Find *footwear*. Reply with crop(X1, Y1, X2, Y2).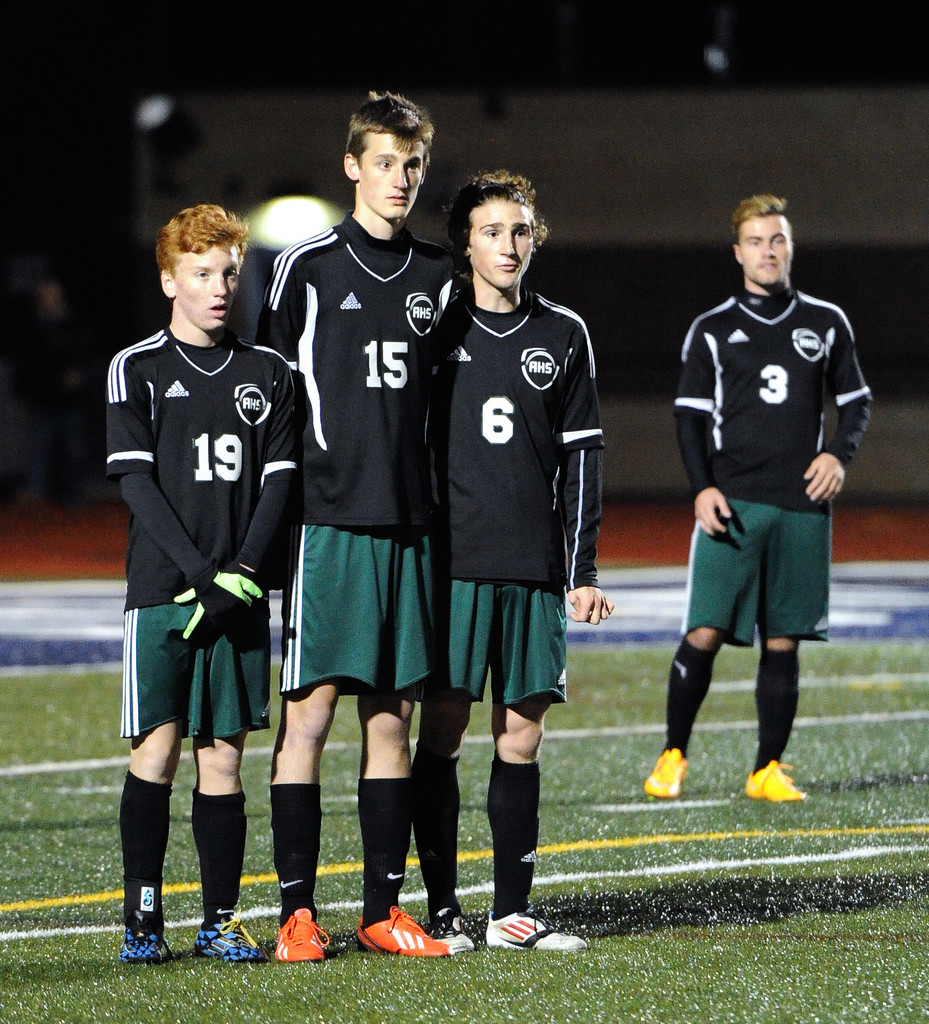
crop(196, 910, 268, 959).
